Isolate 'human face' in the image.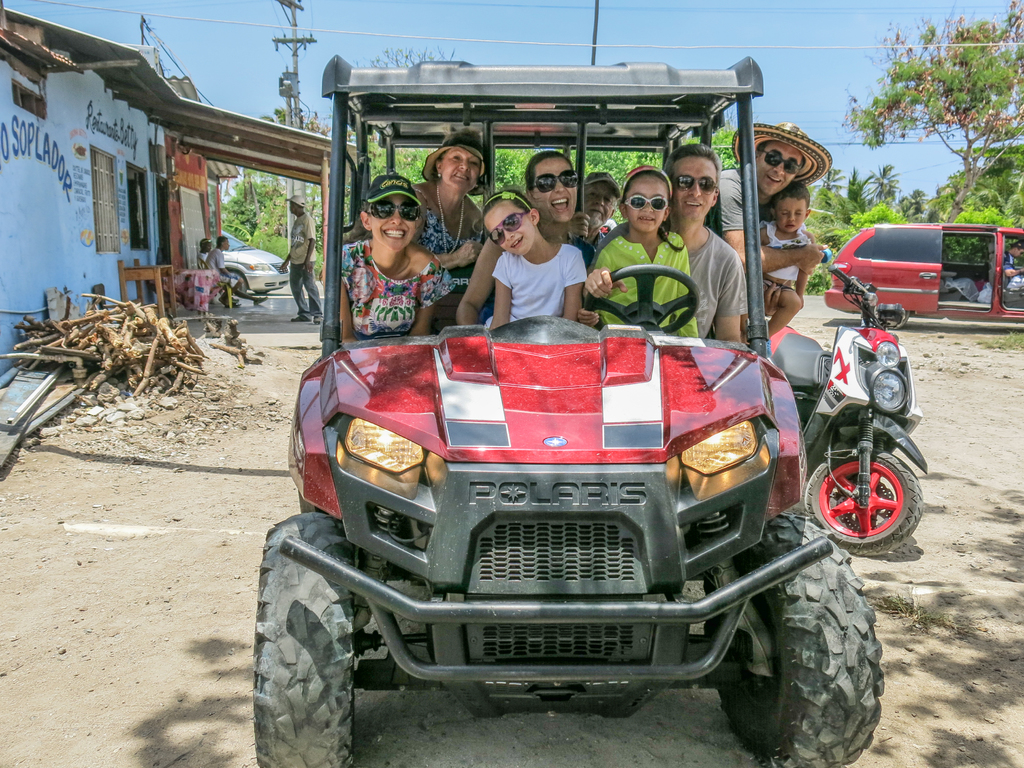
Isolated region: box(624, 171, 670, 233).
